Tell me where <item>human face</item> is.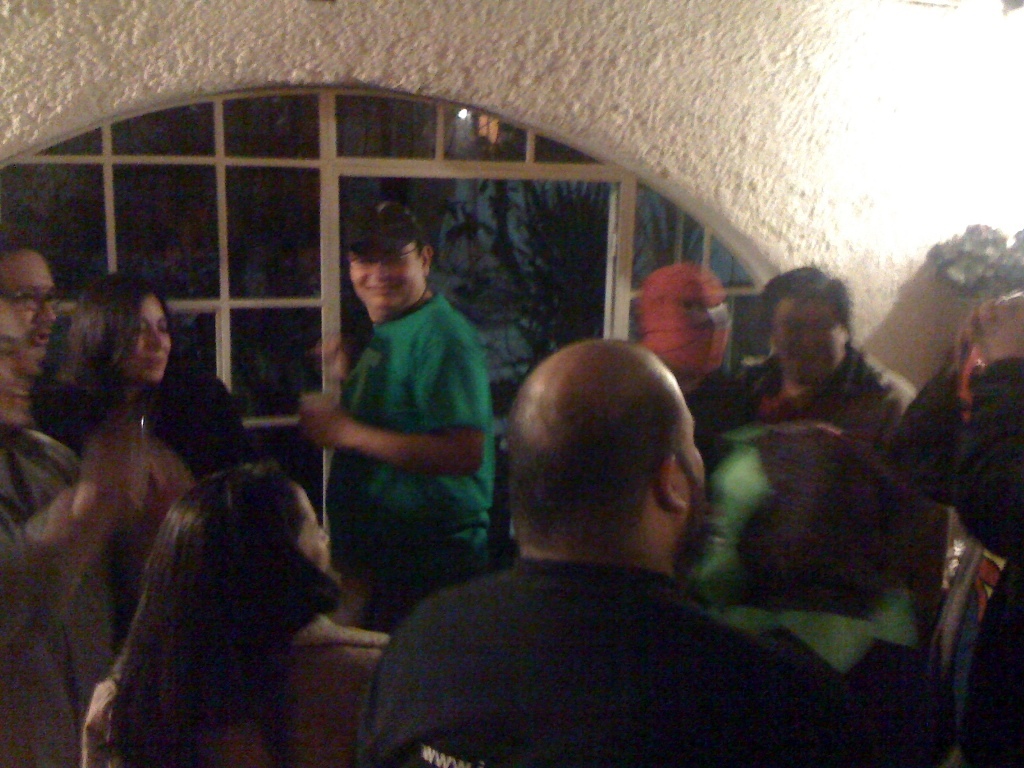
<item>human face</item> is at 0,244,55,360.
